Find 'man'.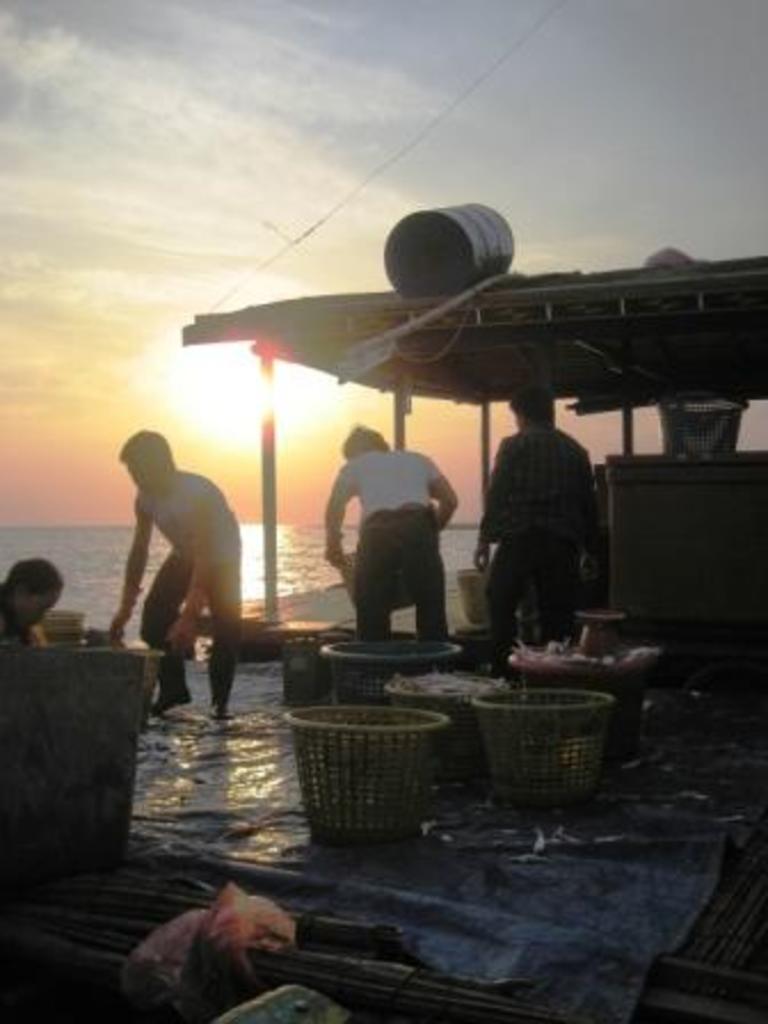
<box>302,409,462,640</box>.
